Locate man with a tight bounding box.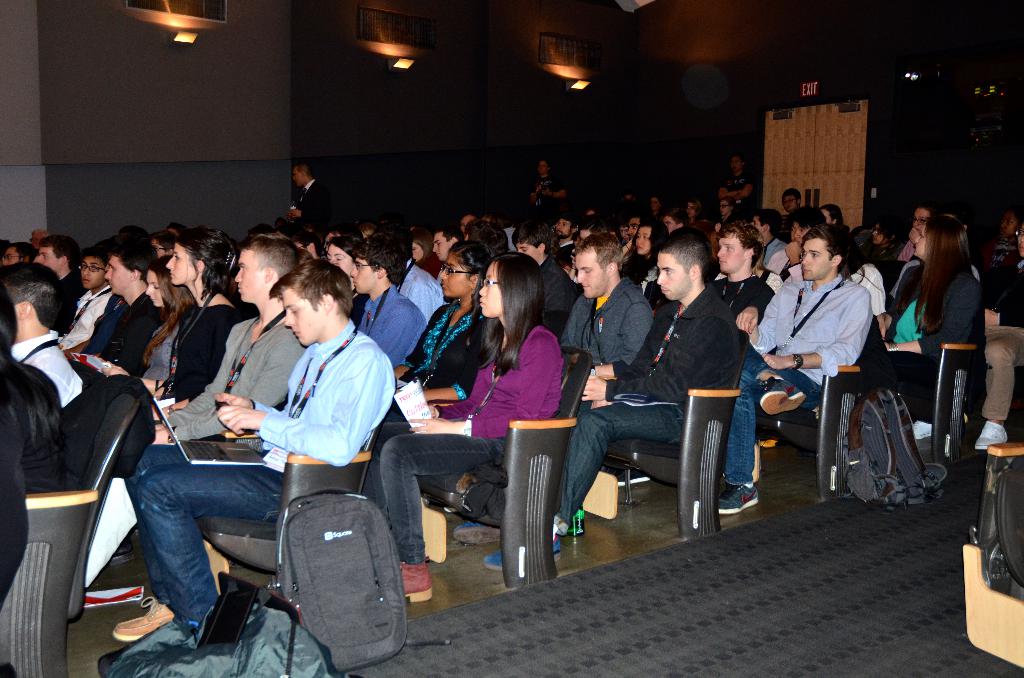
left=753, top=206, right=785, bottom=263.
